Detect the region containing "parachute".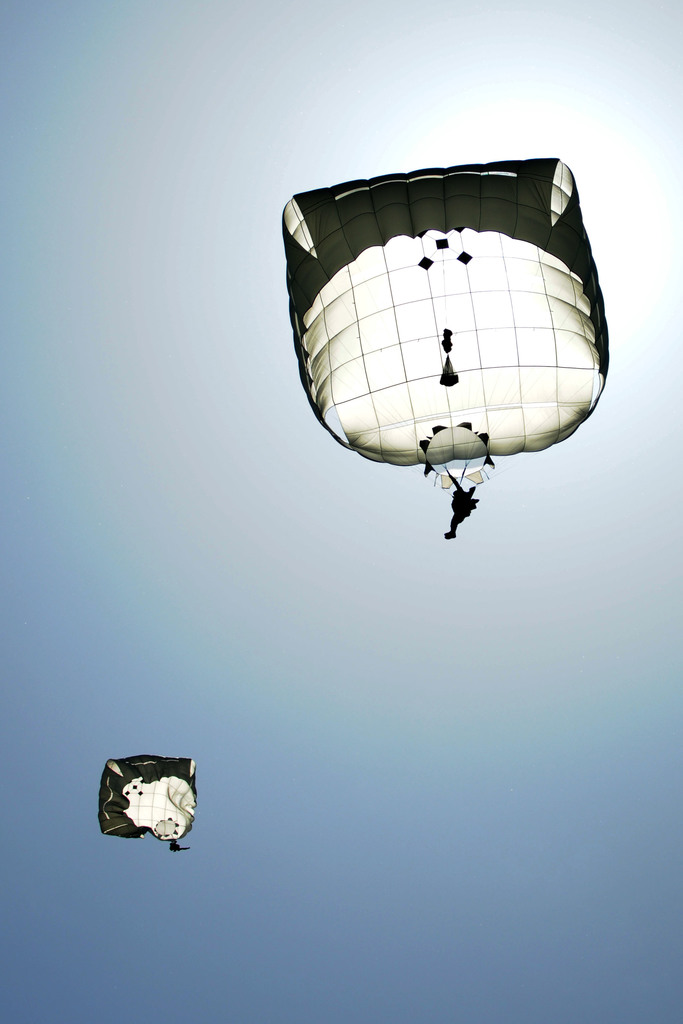
{"x1": 102, "y1": 753, "x2": 201, "y2": 843}.
